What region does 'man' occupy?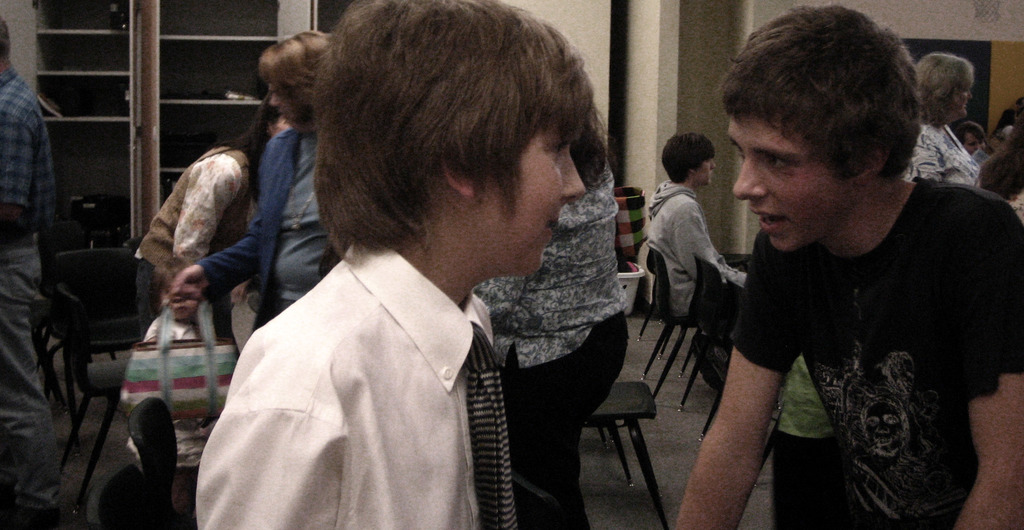
bbox=(0, 17, 63, 529).
